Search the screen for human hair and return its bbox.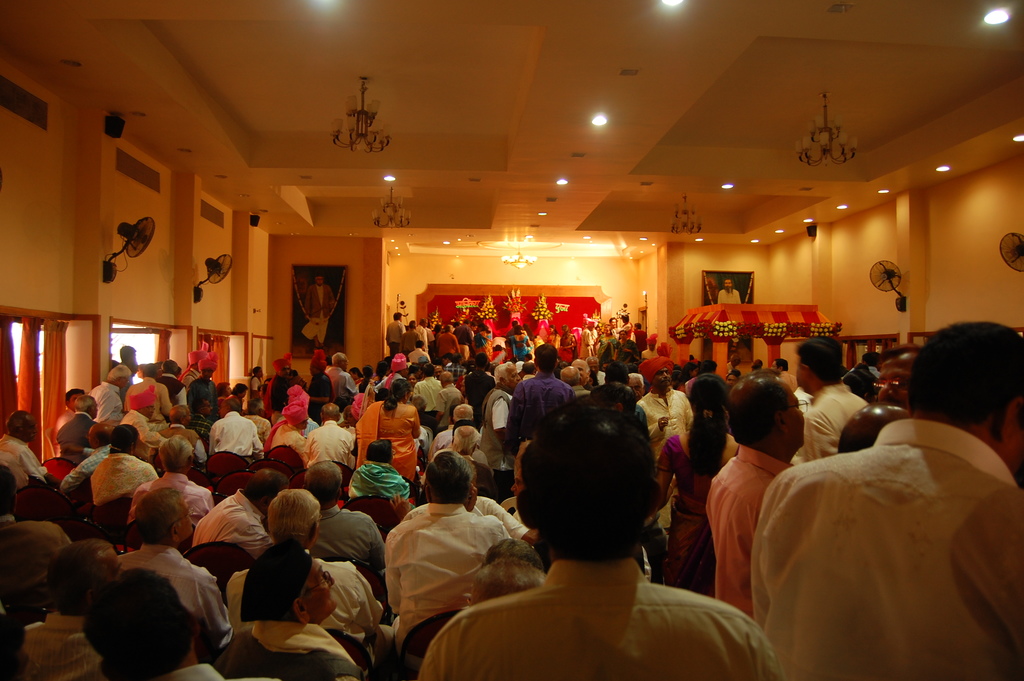
Found: <region>146, 361, 157, 379</region>.
